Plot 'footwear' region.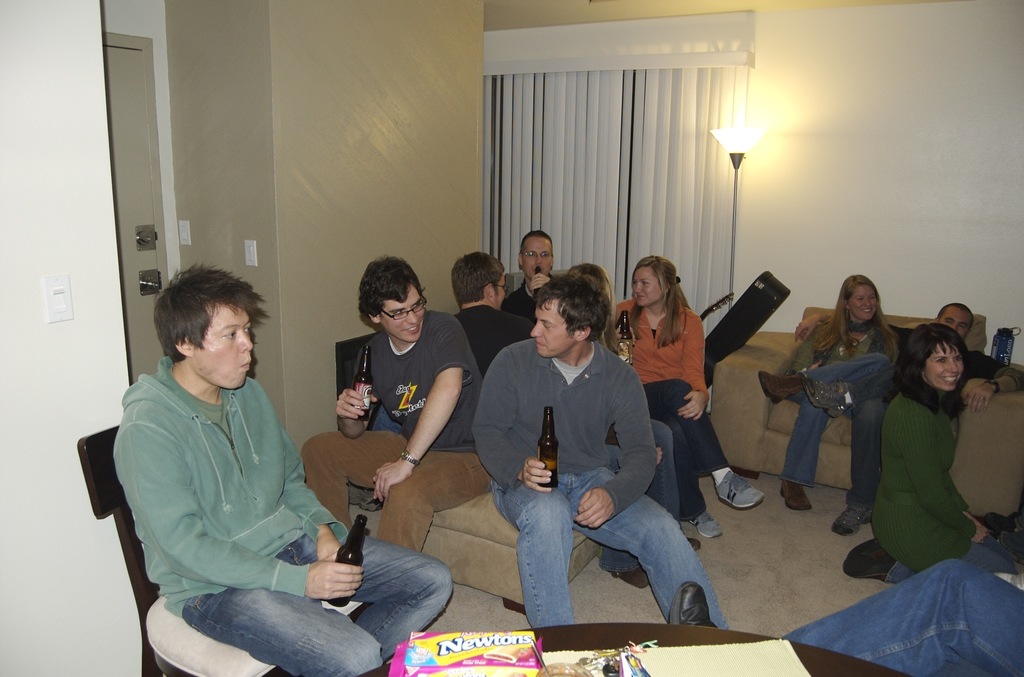
Plotted at pyautogui.locateOnScreen(691, 532, 702, 551).
